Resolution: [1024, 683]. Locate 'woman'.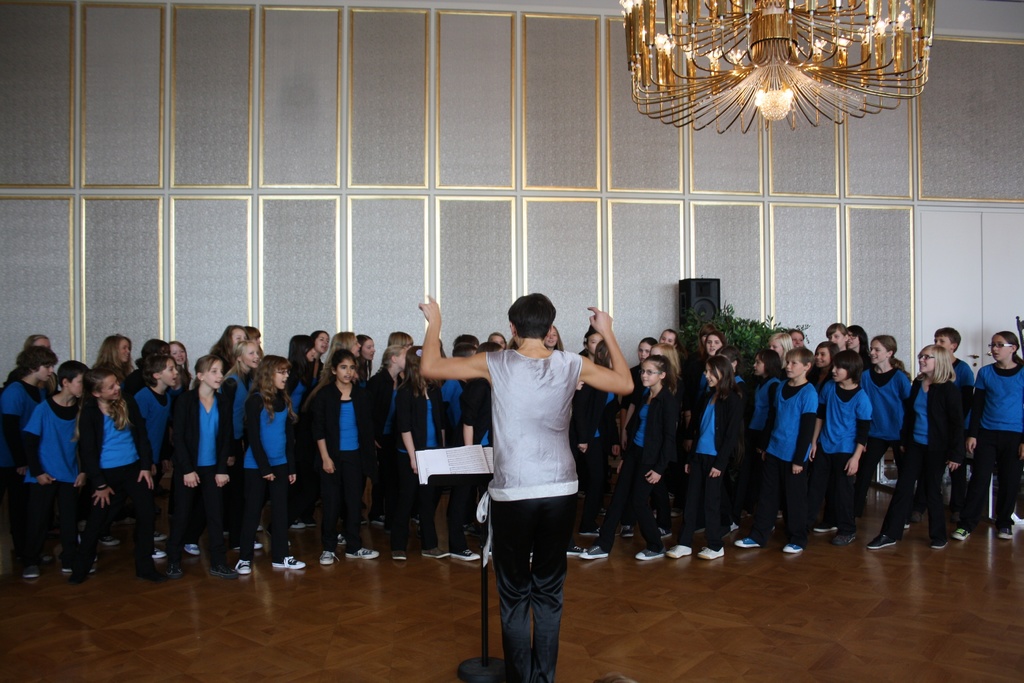
crop(95, 333, 134, 379).
